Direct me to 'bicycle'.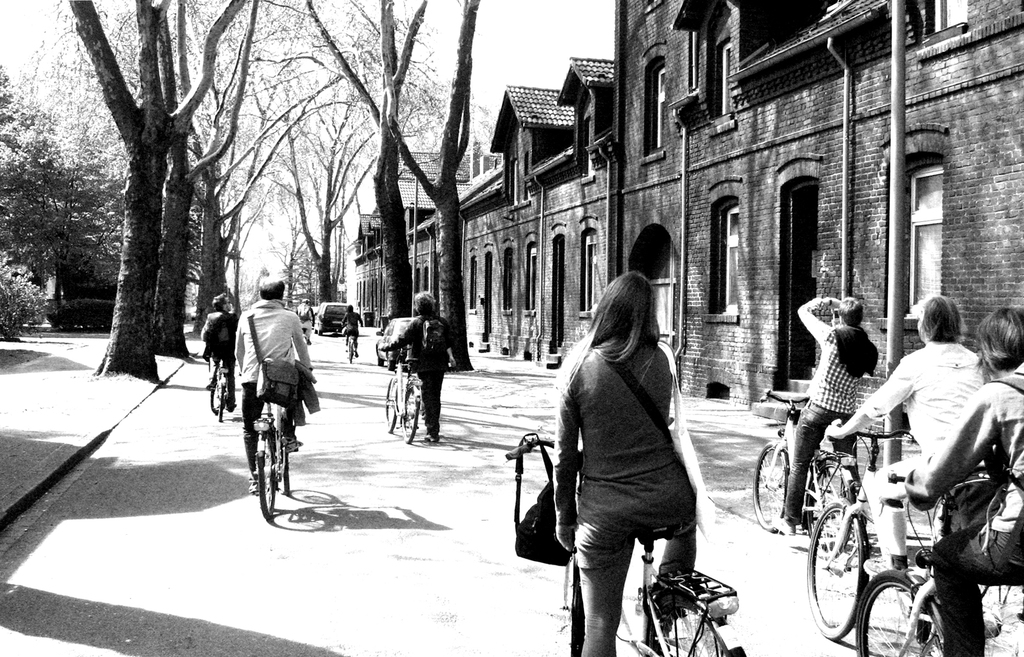
Direction: rect(385, 342, 421, 441).
